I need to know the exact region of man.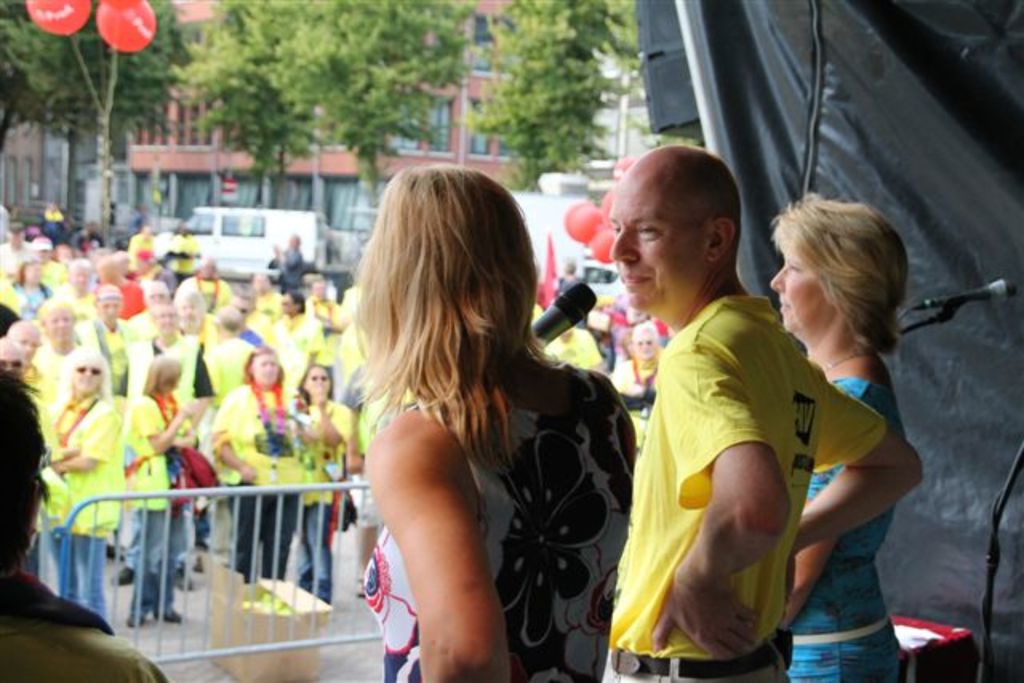
Region: (592,149,886,682).
